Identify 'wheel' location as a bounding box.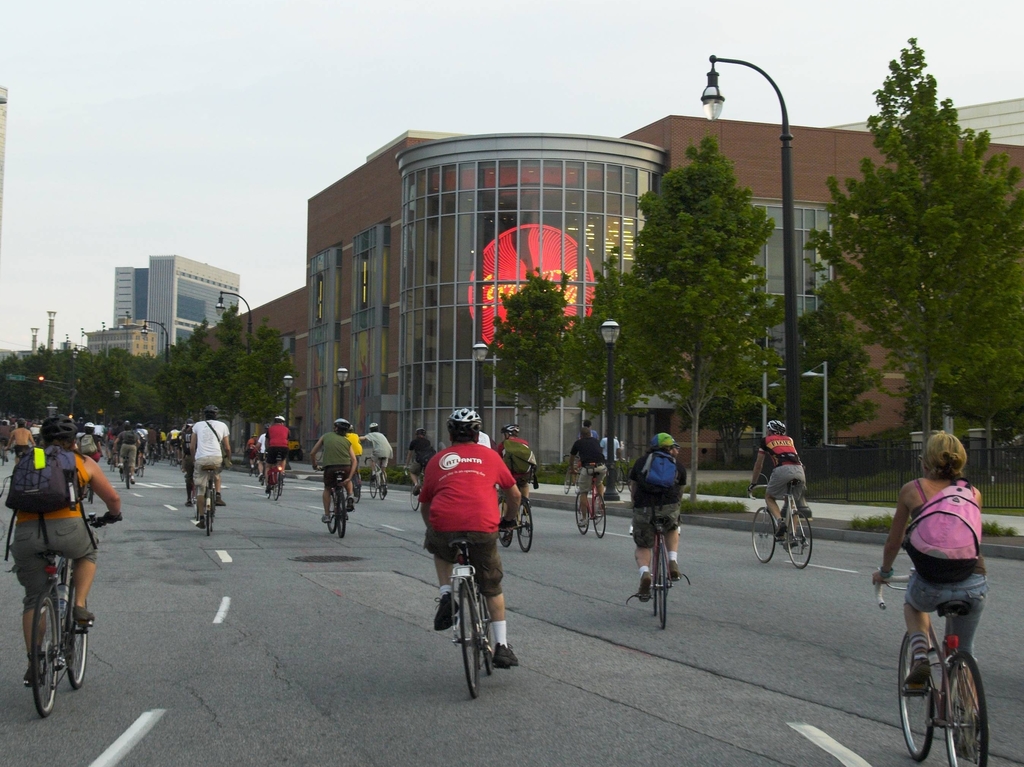
box(328, 497, 334, 533).
